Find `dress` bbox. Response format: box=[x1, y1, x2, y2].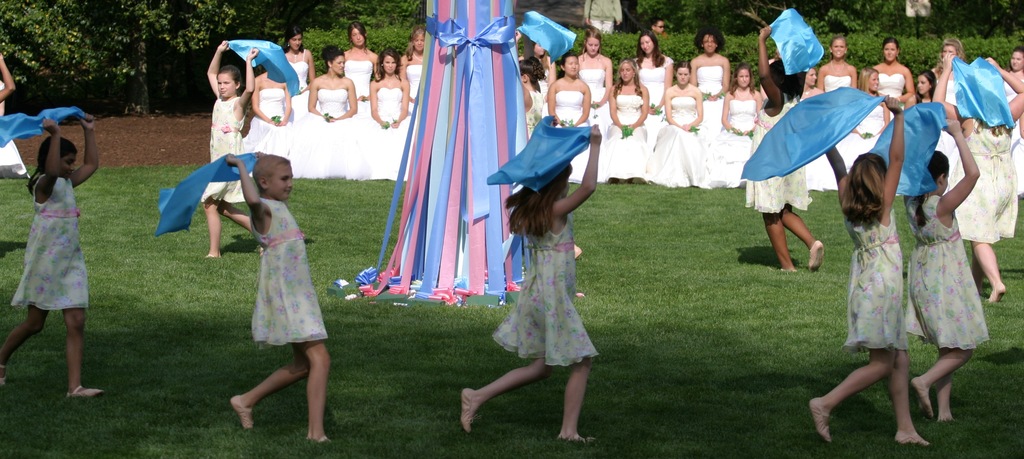
box=[15, 152, 88, 309].
